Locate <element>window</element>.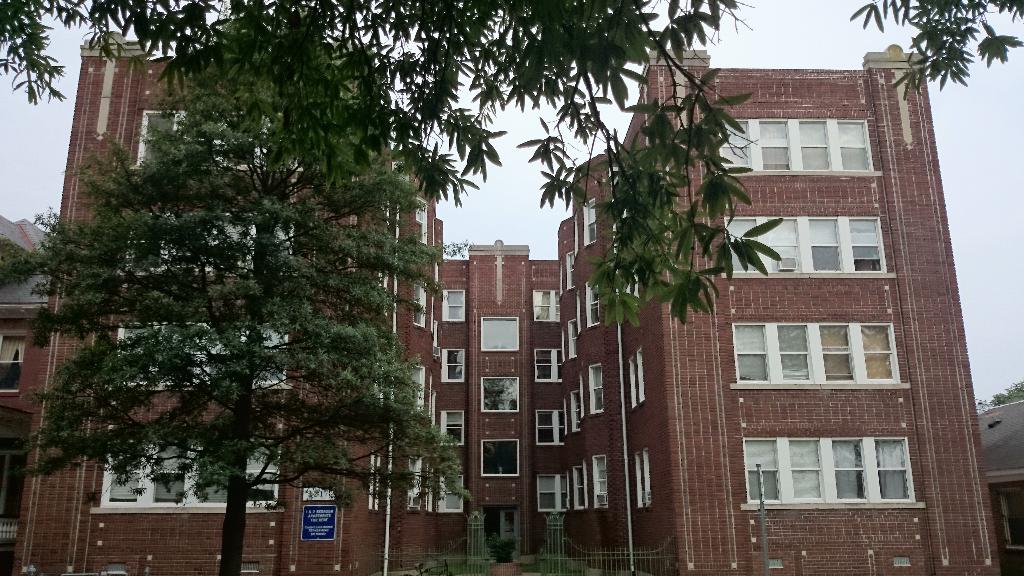
Bounding box: left=124, top=212, right=296, bottom=278.
